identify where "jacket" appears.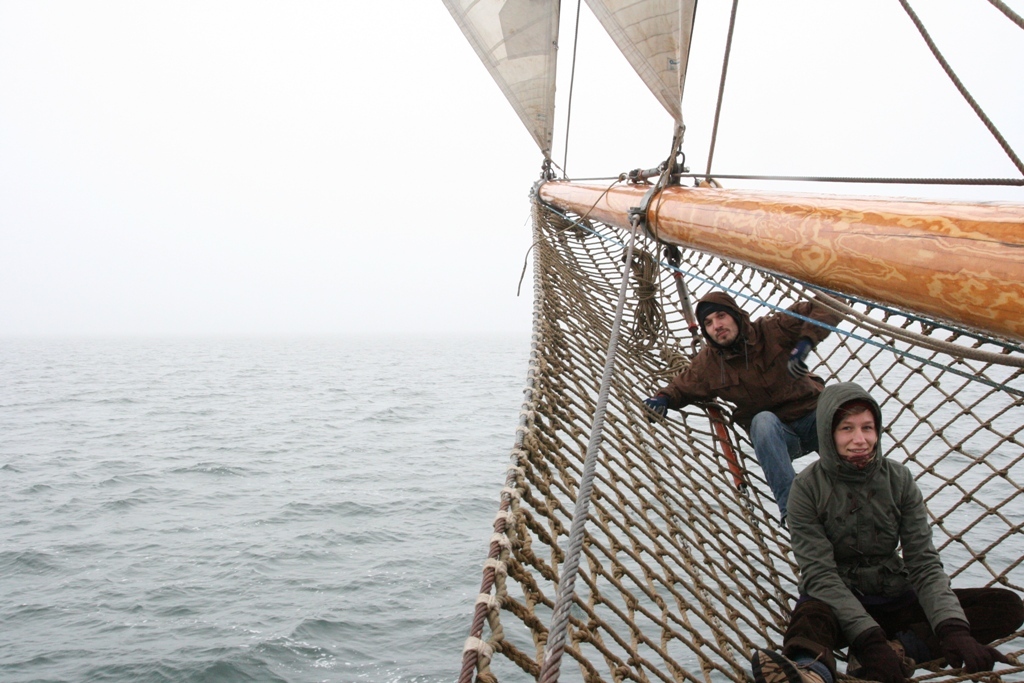
Appears at bbox=[733, 367, 986, 648].
